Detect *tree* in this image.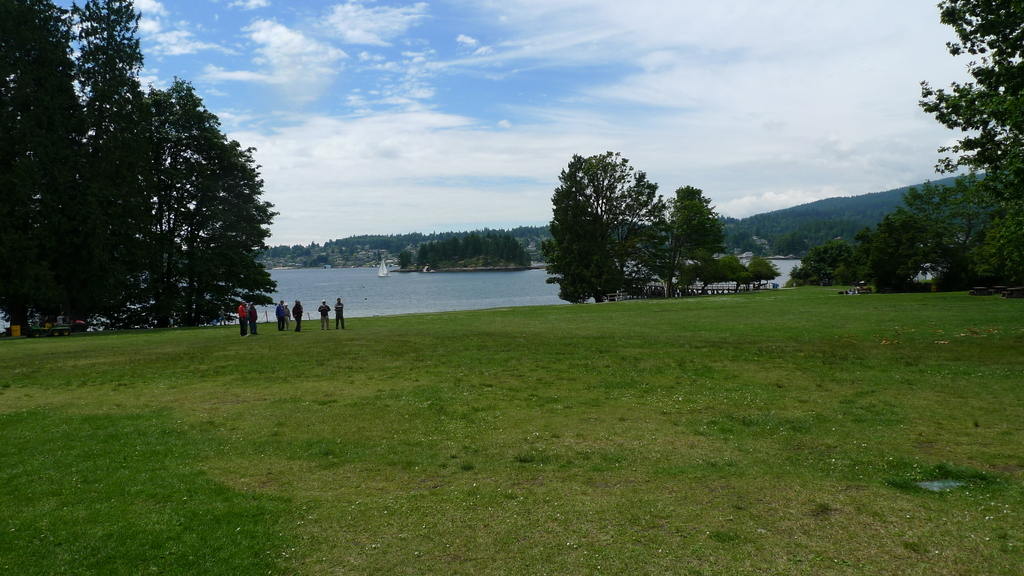
Detection: x1=790, y1=228, x2=874, y2=286.
